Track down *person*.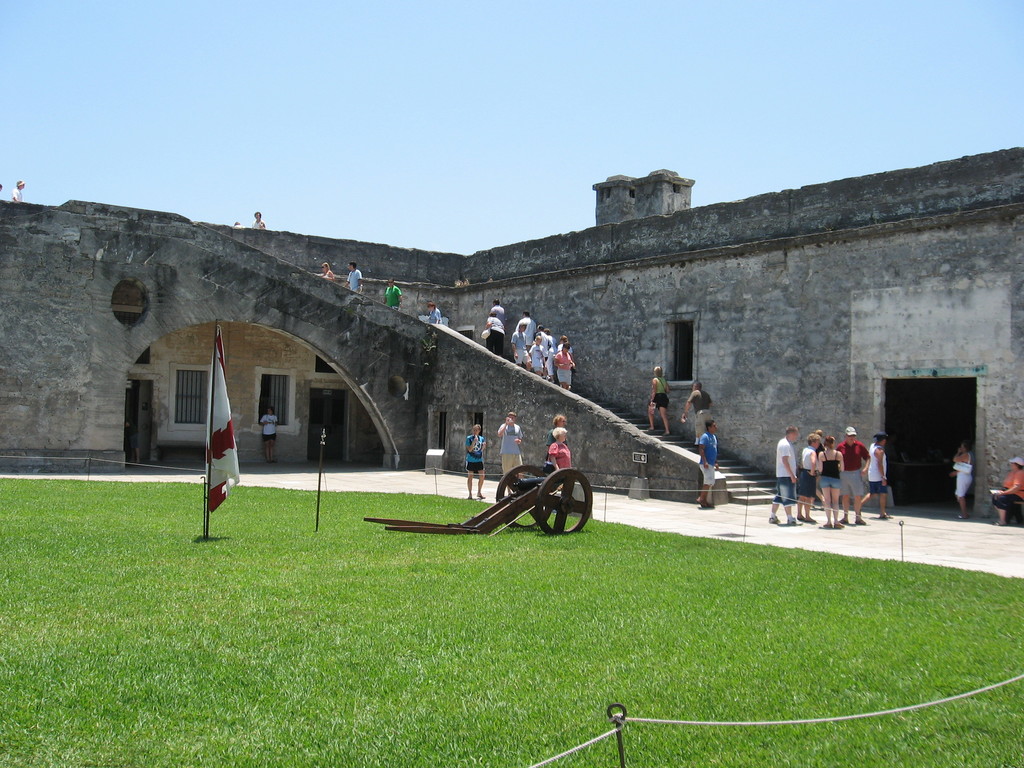
Tracked to select_region(988, 454, 1023, 526).
